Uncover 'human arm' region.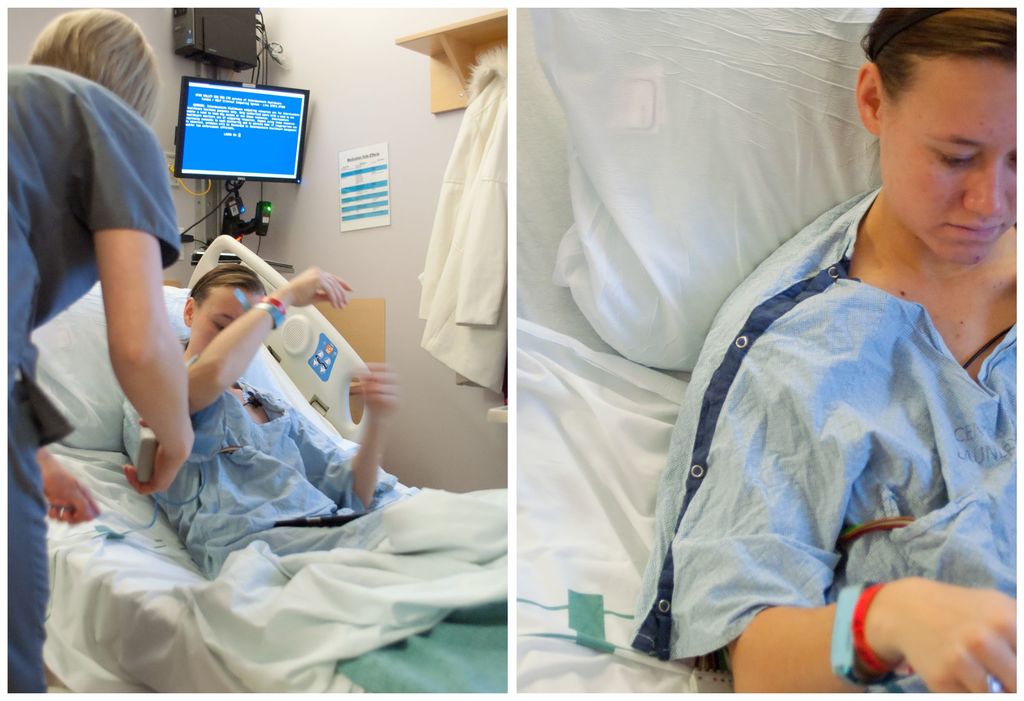
Uncovered: box(65, 188, 192, 481).
